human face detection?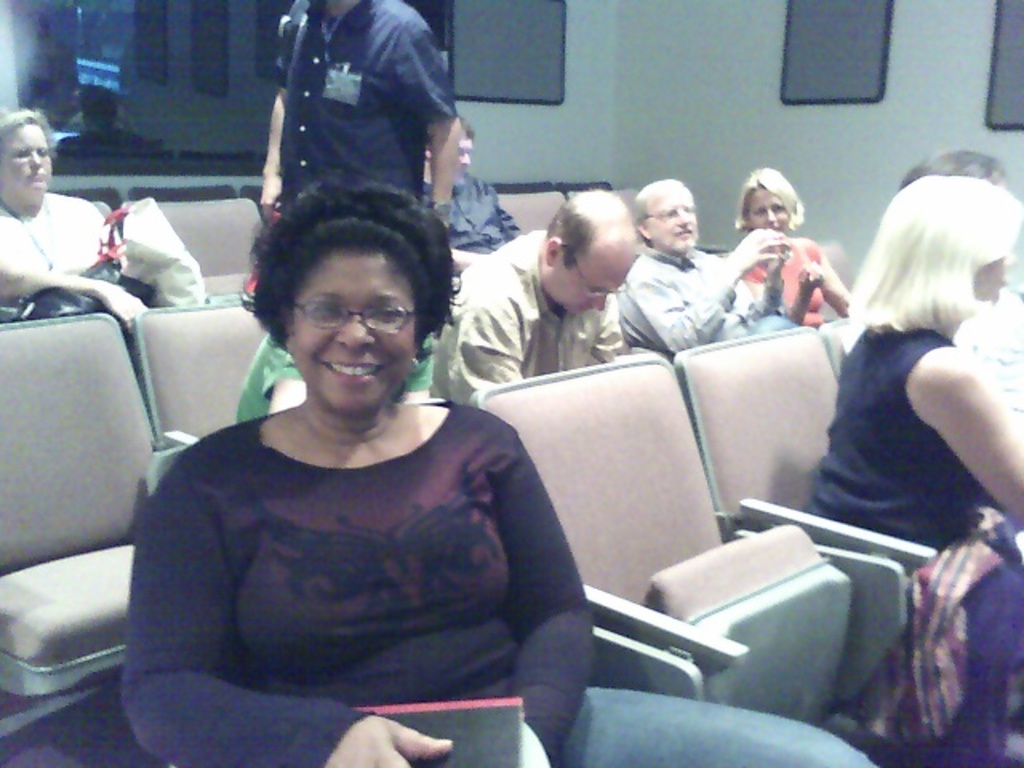
BBox(750, 189, 789, 234)
